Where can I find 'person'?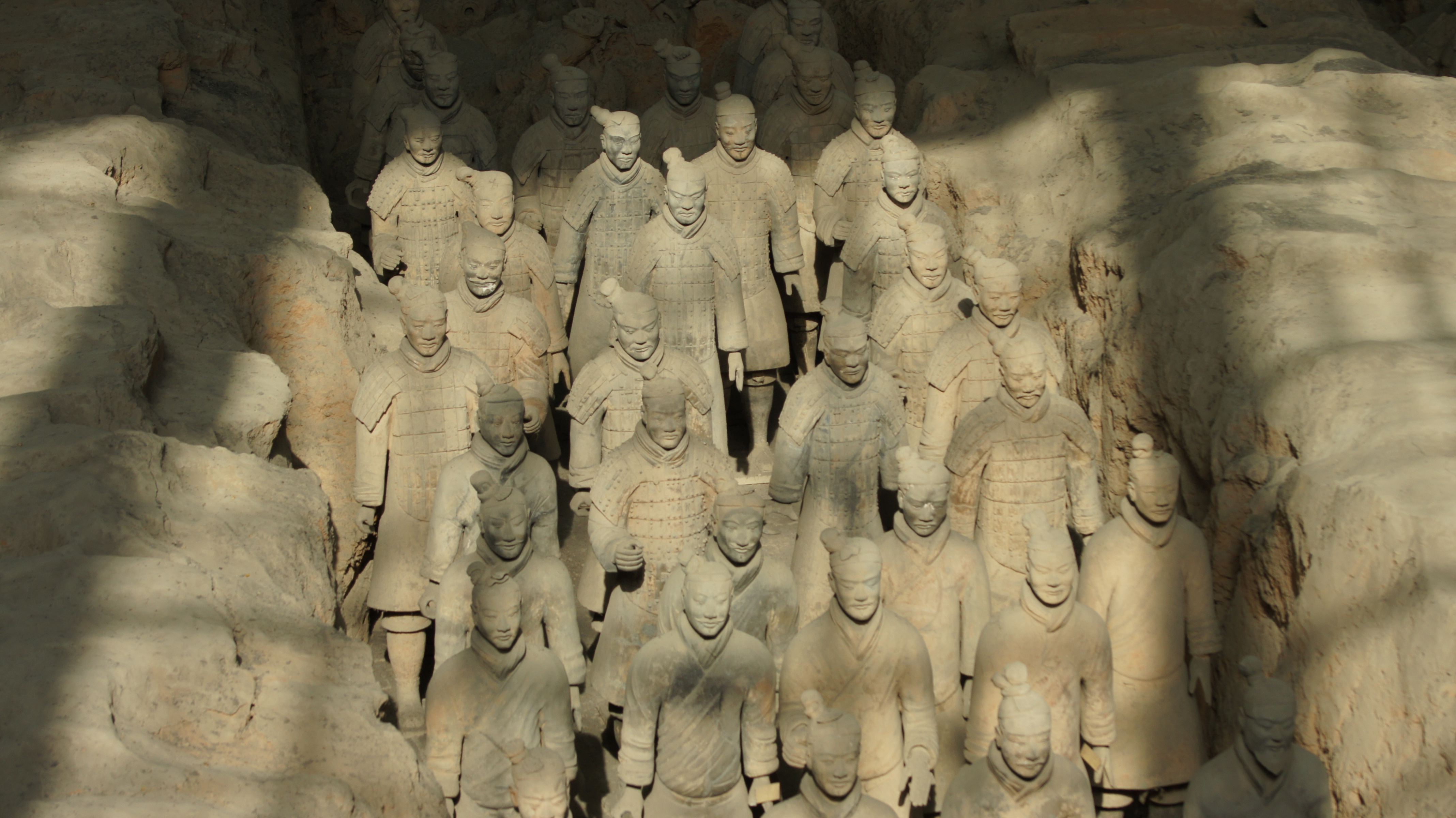
You can find it at bbox=[317, 83, 364, 163].
